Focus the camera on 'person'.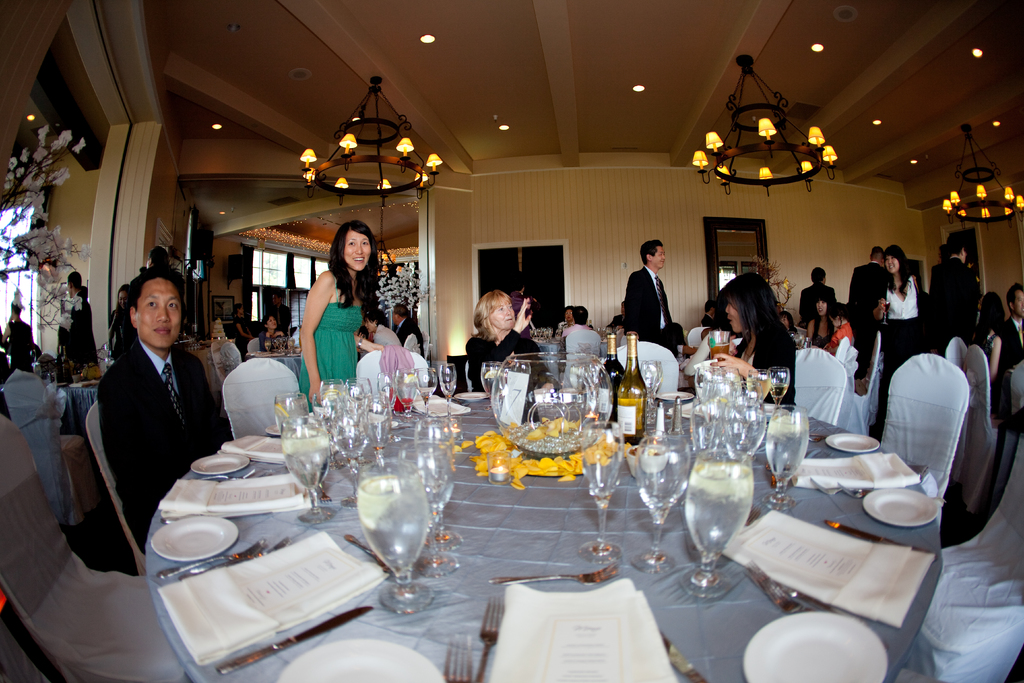
Focus region: (298, 218, 378, 414).
